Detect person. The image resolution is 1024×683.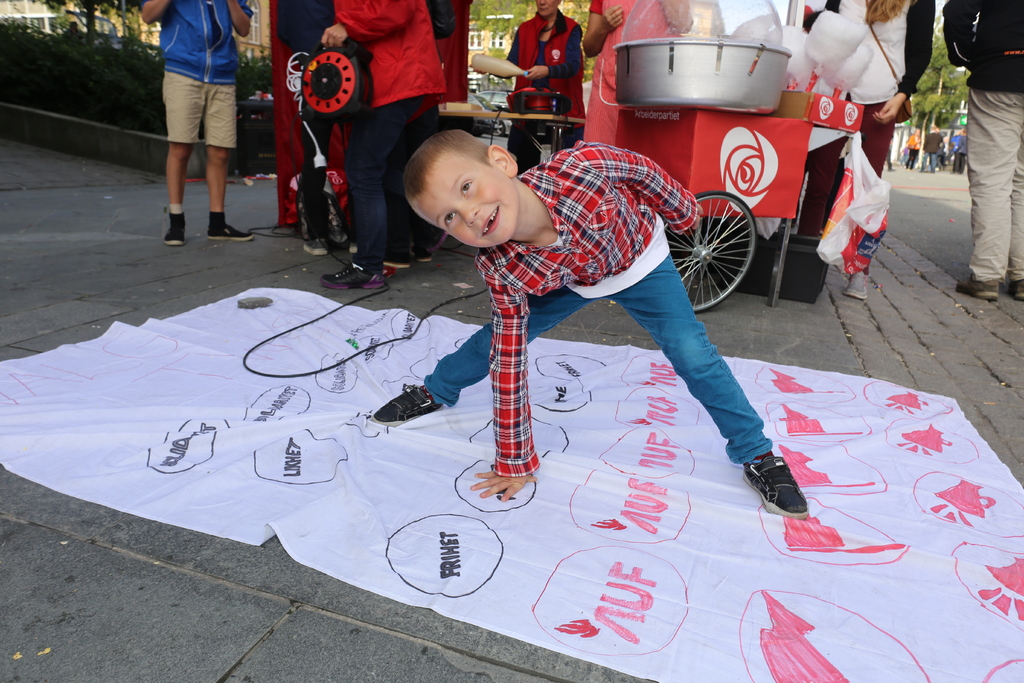
rect(473, 0, 589, 176).
